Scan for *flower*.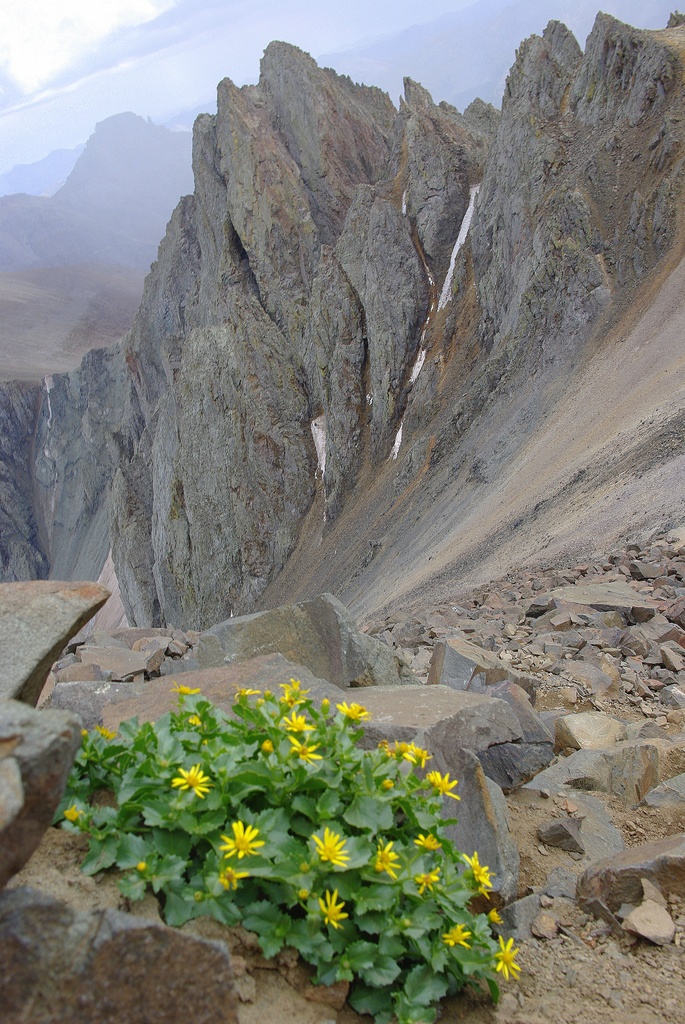
Scan result: 443, 913, 473, 953.
